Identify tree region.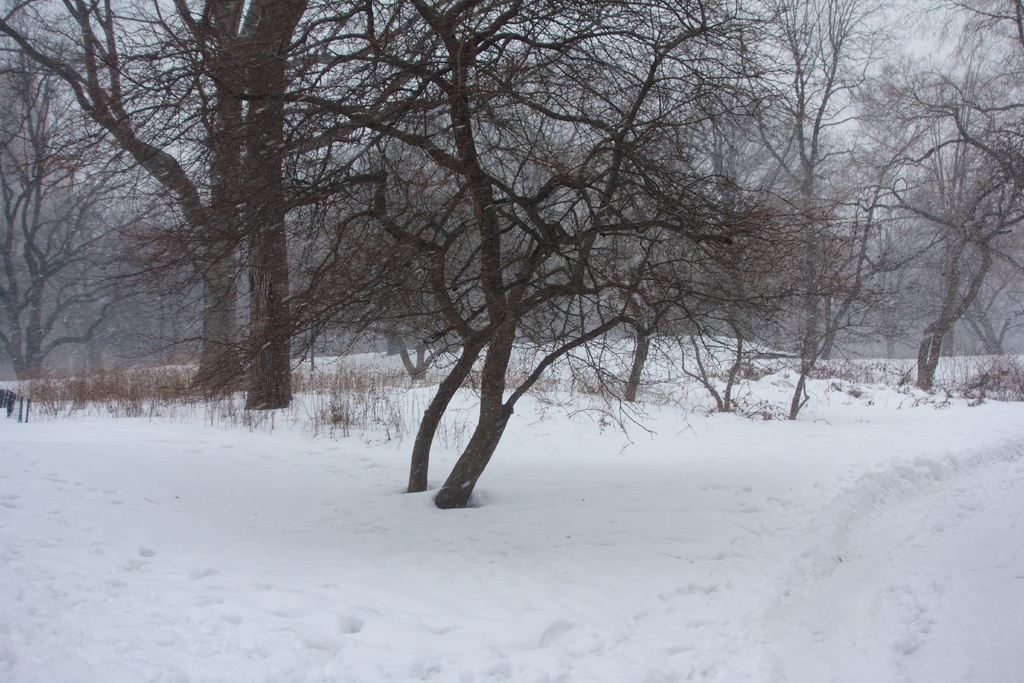
Region: left=610, top=144, right=698, bottom=432.
